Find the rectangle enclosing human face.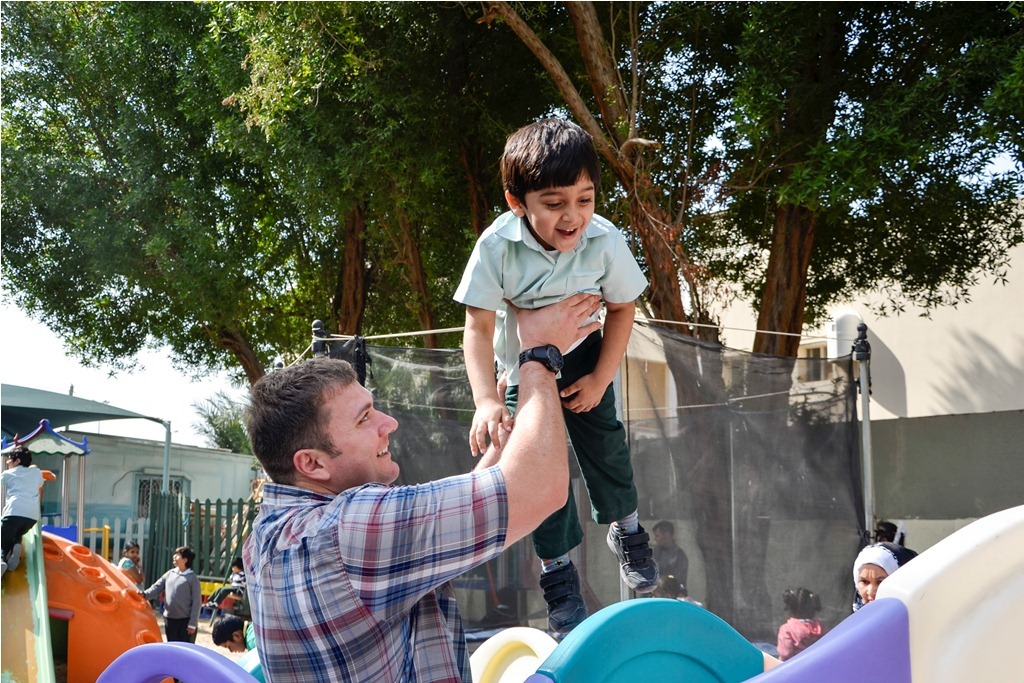
bbox=[525, 171, 597, 251].
